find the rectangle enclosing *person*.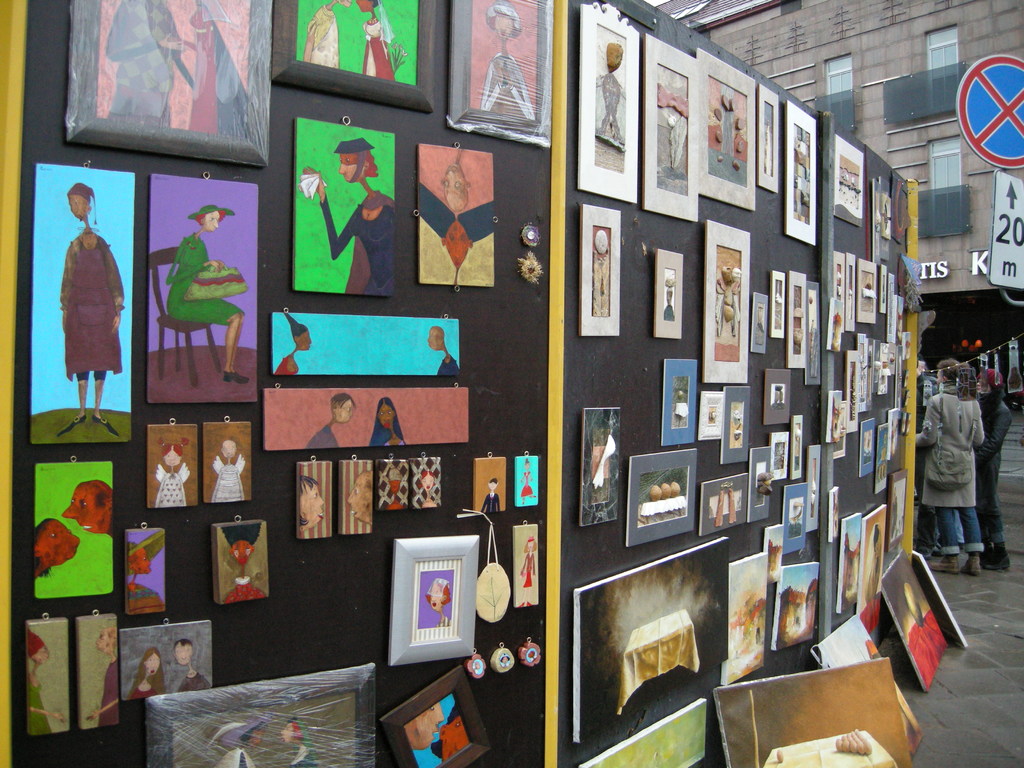
l=348, t=471, r=377, b=527.
